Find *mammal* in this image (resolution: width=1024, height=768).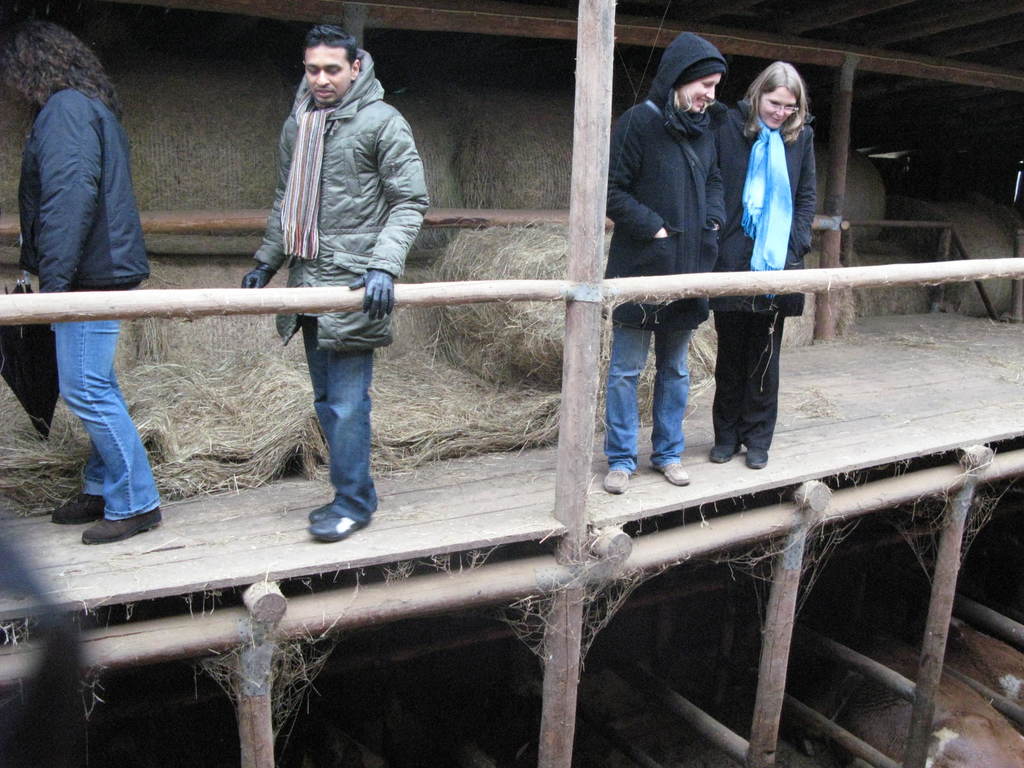
<box>712,61,812,471</box>.
